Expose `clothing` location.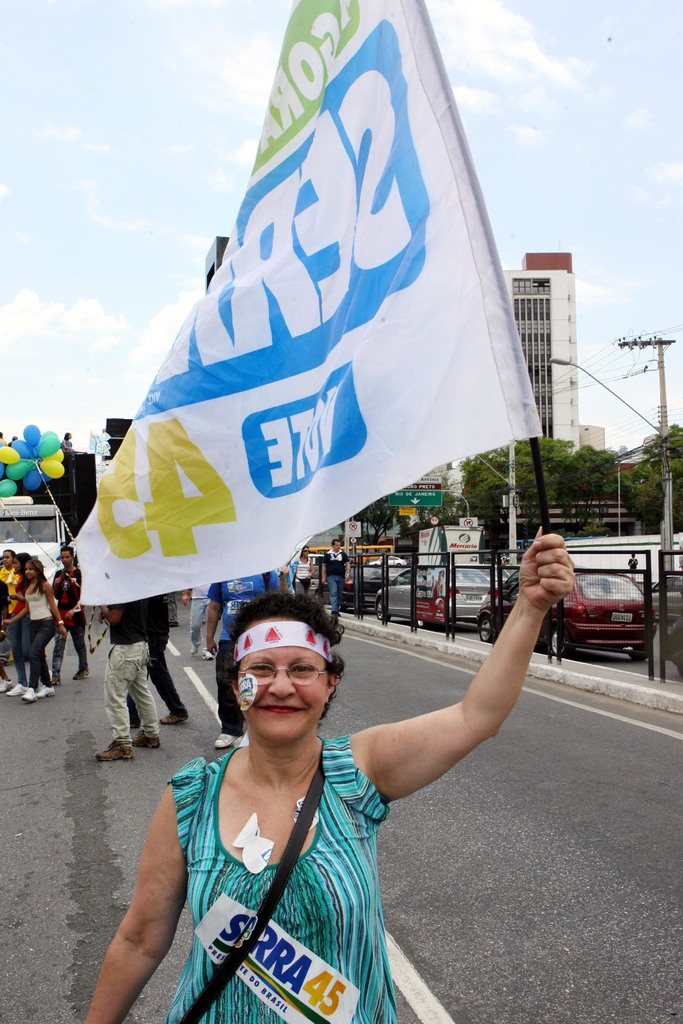
Exposed at l=145, t=749, r=384, b=1010.
